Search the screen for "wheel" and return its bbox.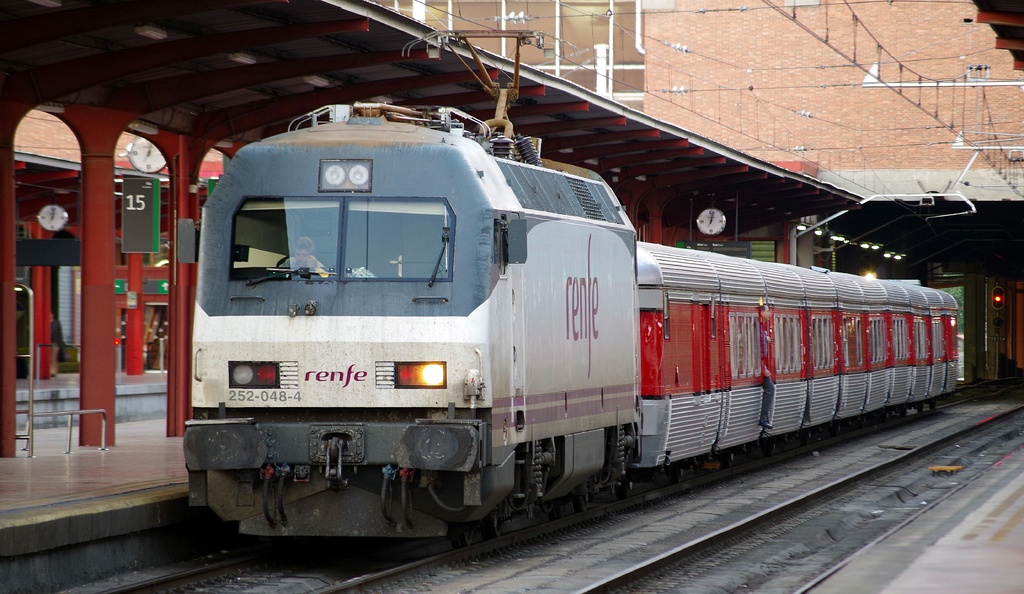
Found: <bbox>721, 452, 736, 469</bbox>.
